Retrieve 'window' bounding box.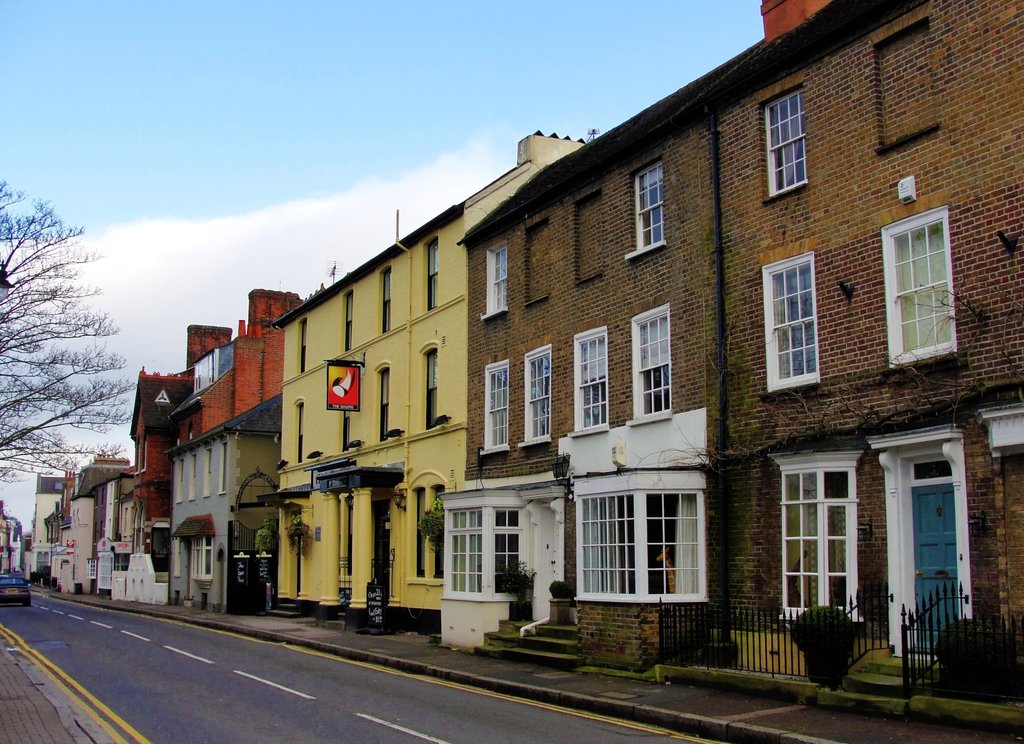
Bounding box: box=[521, 346, 557, 449].
